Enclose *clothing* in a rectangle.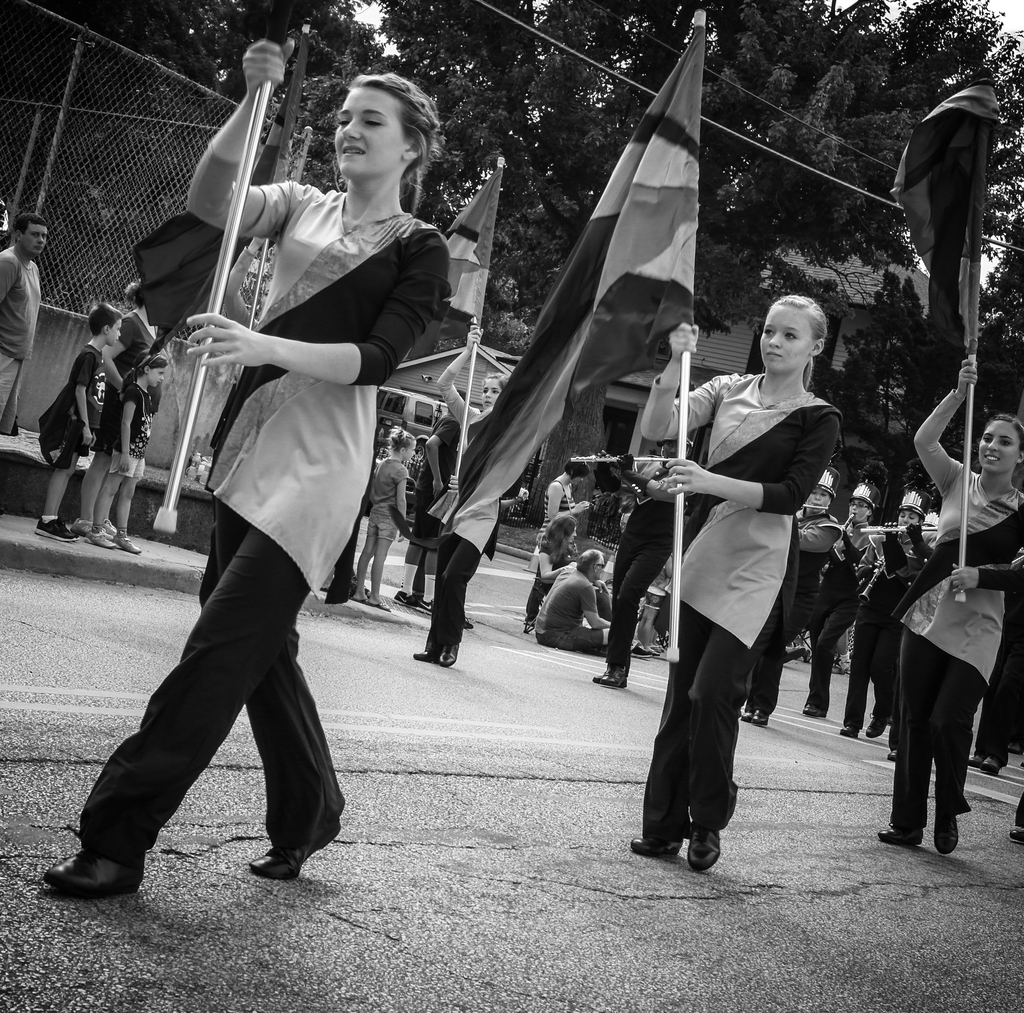
{"x1": 99, "y1": 377, "x2": 158, "y2": 484}.
